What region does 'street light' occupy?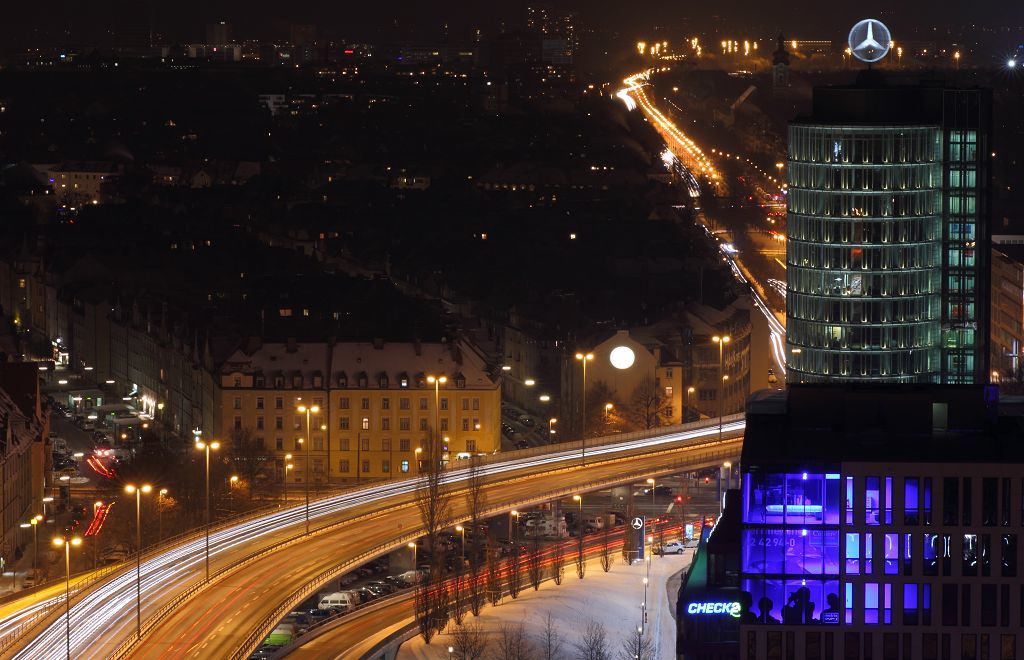
box=[121, 476, 156, 640].
